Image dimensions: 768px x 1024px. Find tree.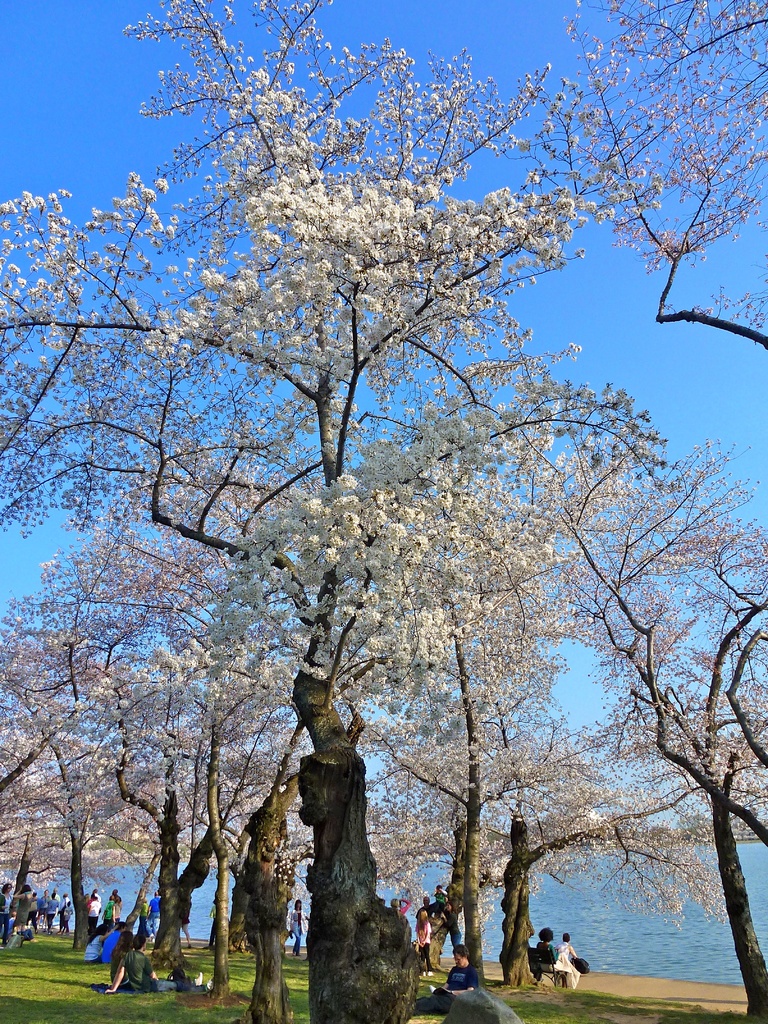
{"x1": 36, "y1": 6, "x2": 729, "y2": 995}.
